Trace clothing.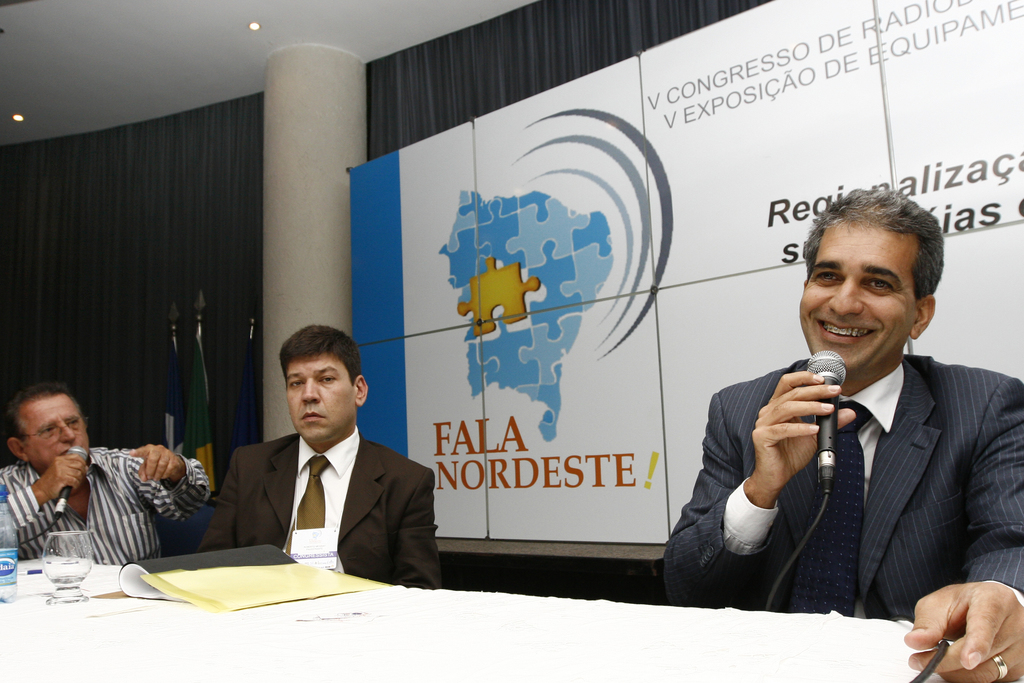
Traced to <region>196, 436, 444, 588</region>.
